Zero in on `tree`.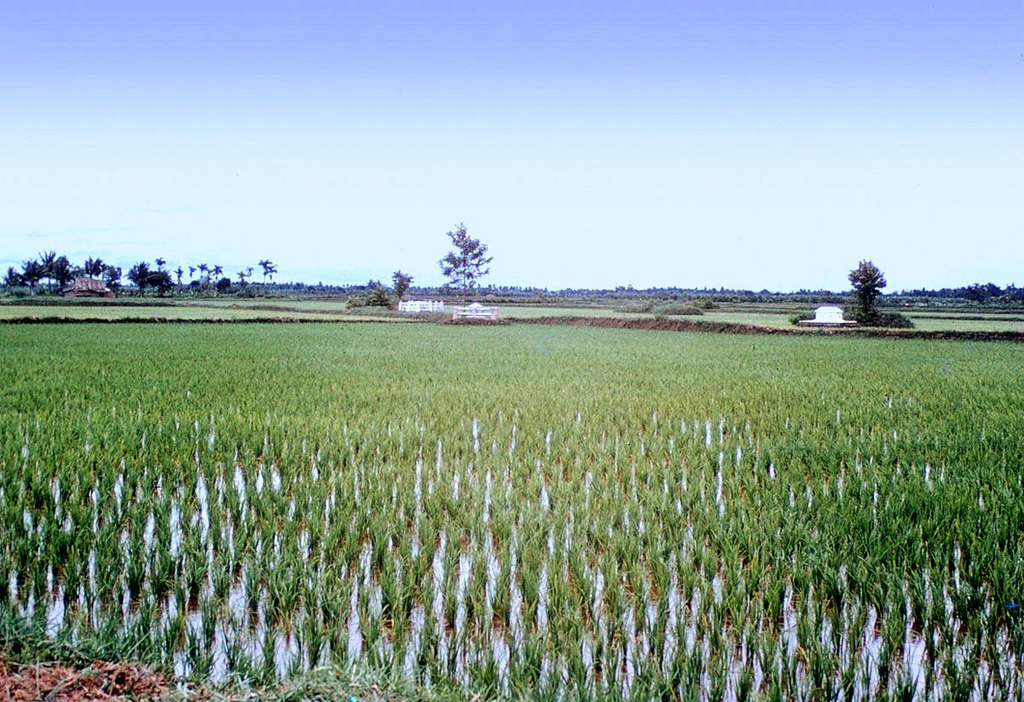
Zeroed in: [18,259,38,291].
